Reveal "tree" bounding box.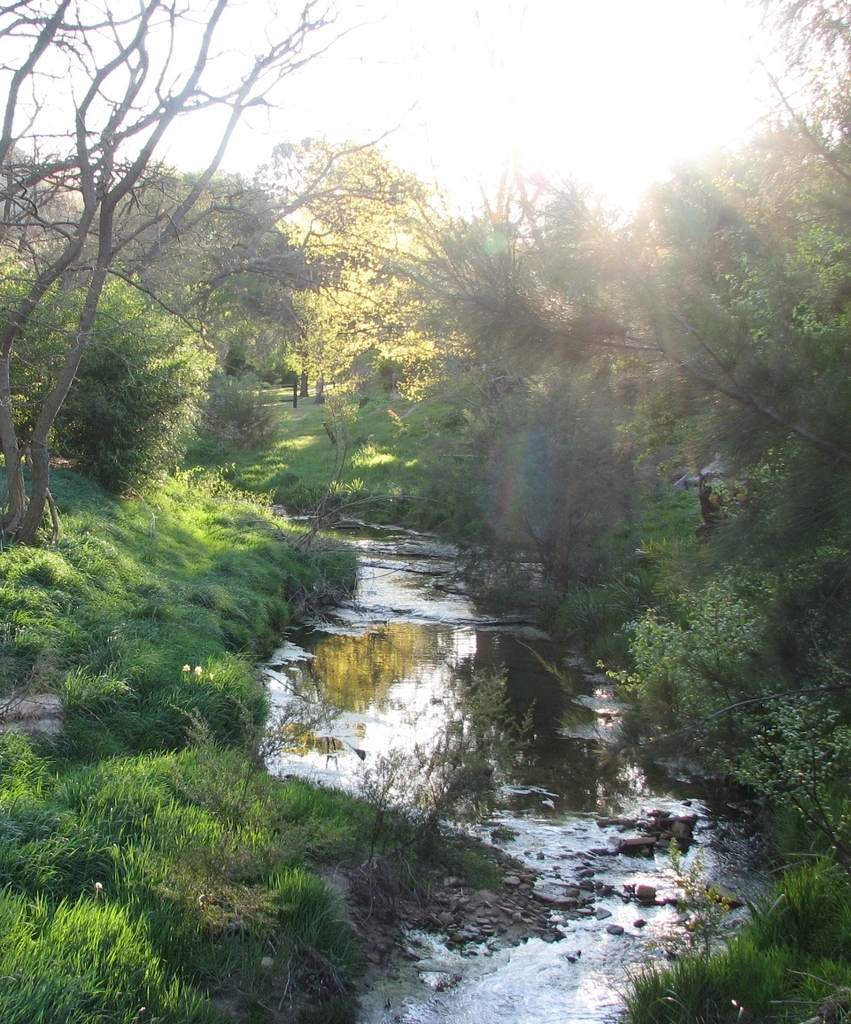
Revealed: (x1=111, y1=167, x2=347, y2=400).
